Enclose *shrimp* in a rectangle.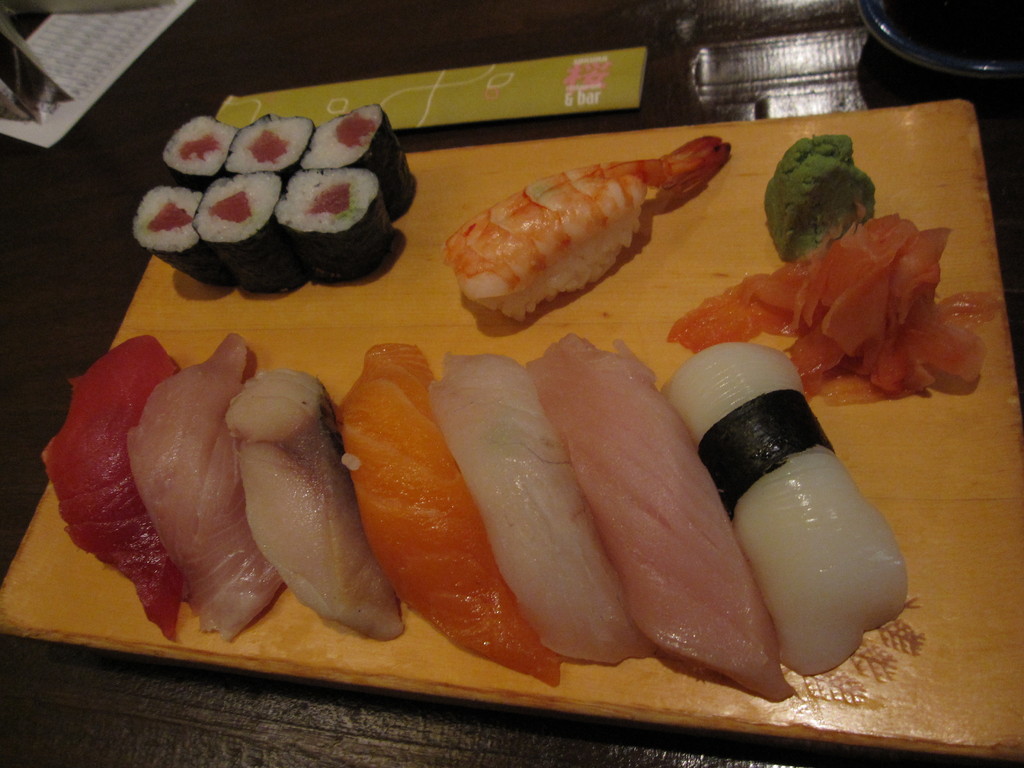
[443,133,730,318].
